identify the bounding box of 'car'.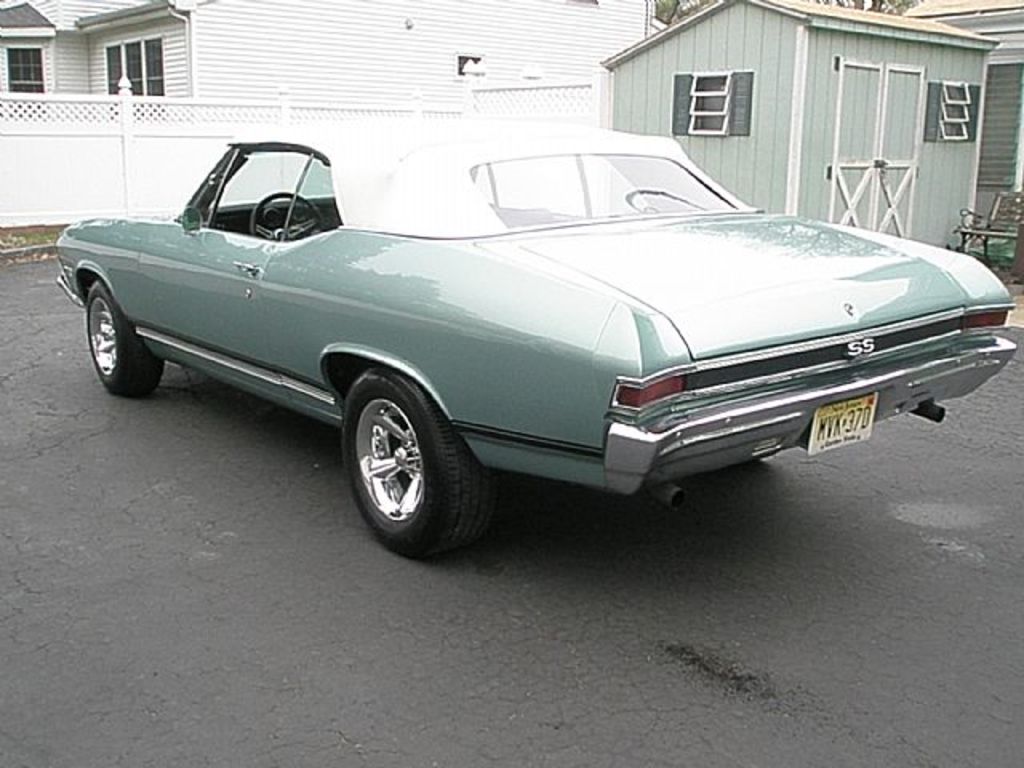
detection(26, 114, 1006, 550).
